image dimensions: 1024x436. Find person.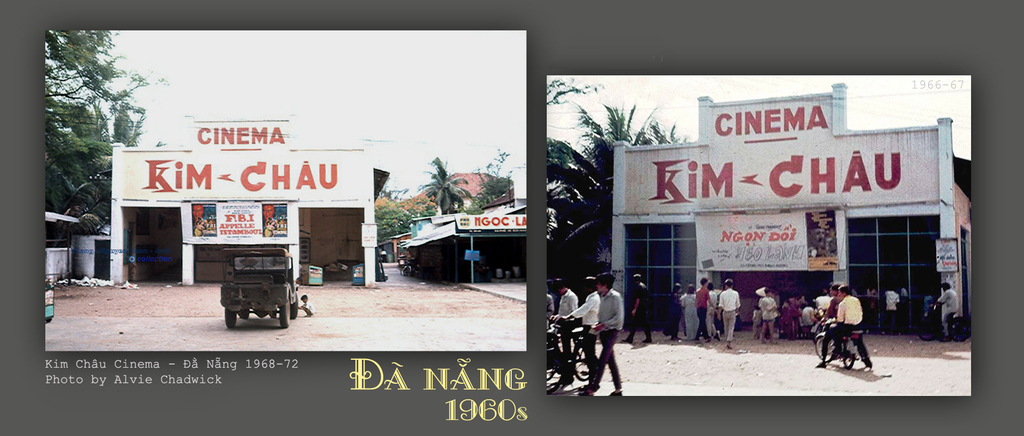
x1=554, y1=280, x2=579, y2=377.
